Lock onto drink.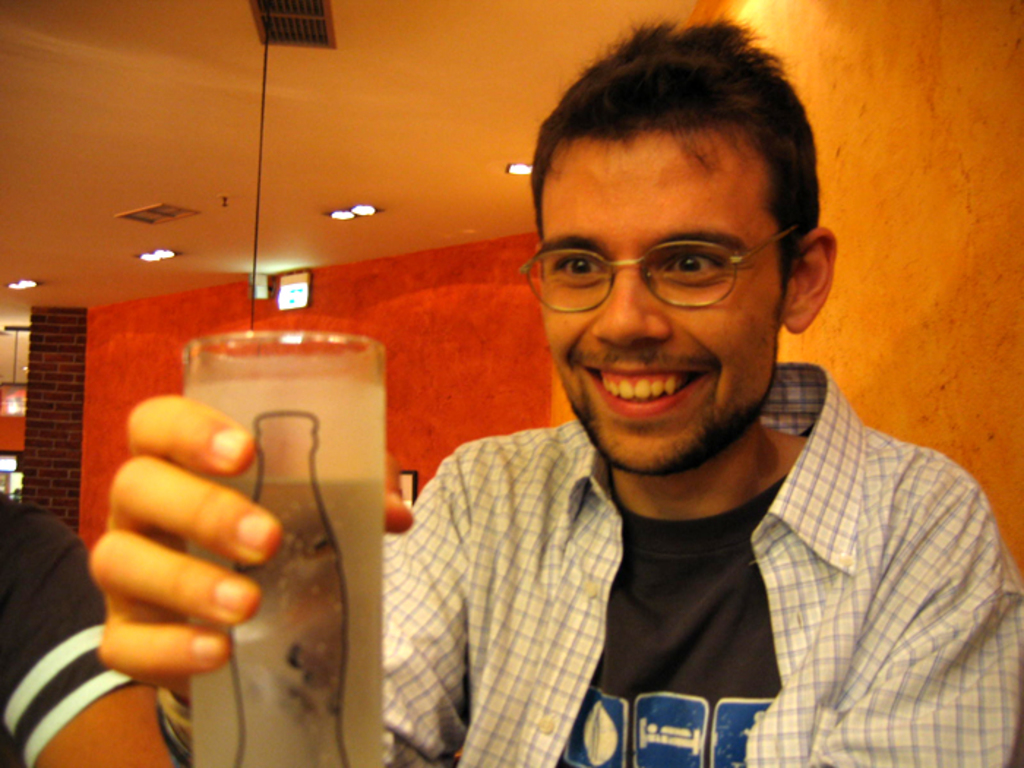
Locked: pyautogui.locateOnScreen(190, 483, 388, 767).
